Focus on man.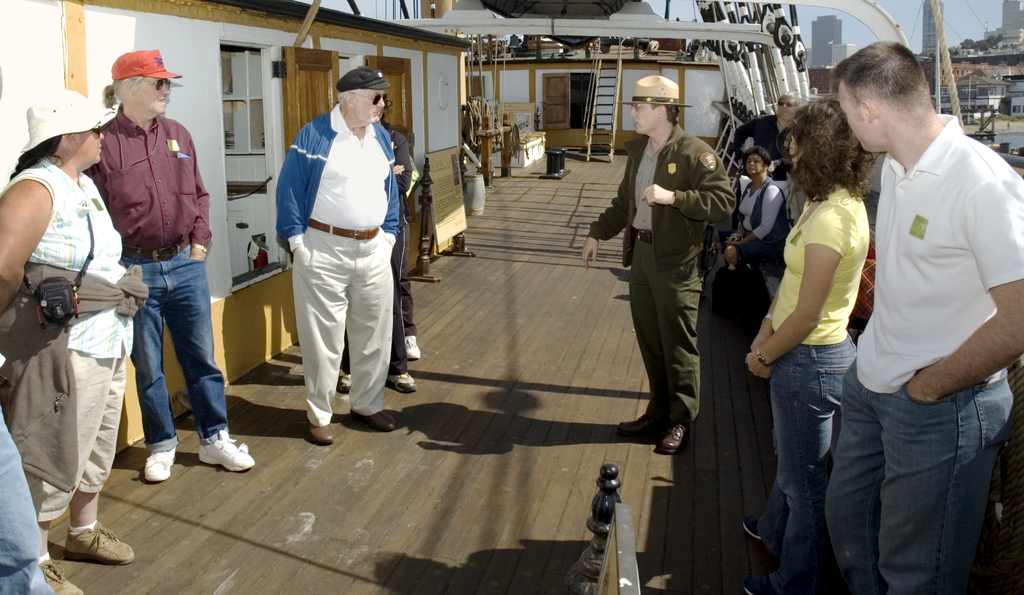
Focused at bbox(0, 393, 56, 594).
